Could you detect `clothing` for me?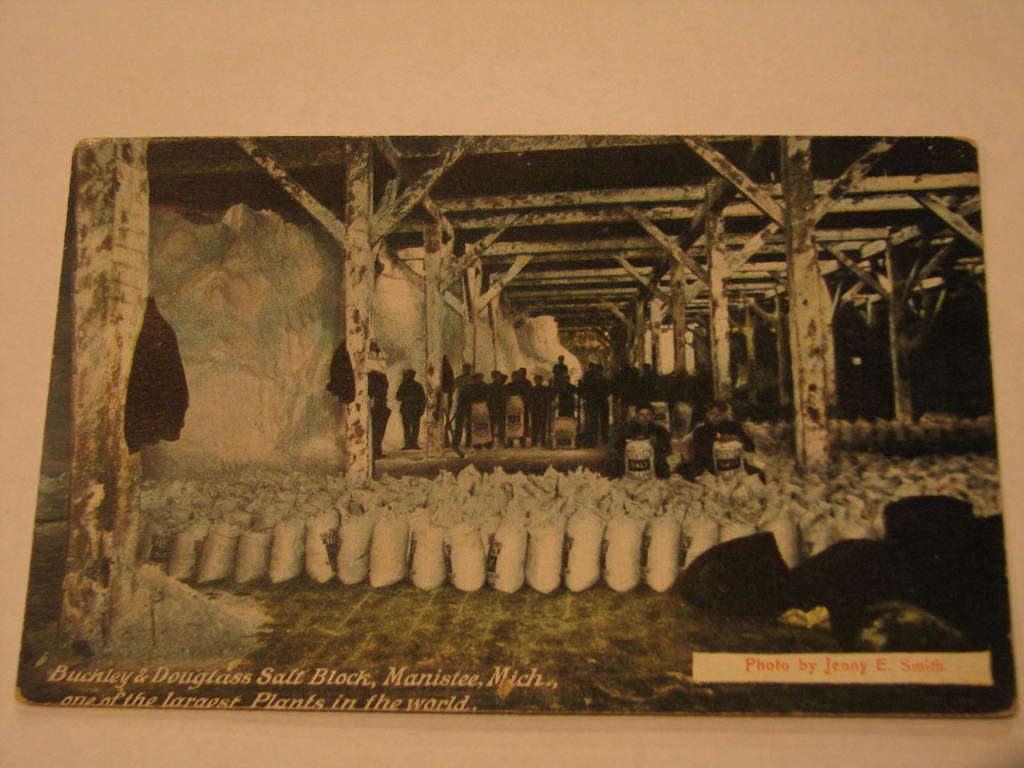
Detection result: 612:418:673:485.
